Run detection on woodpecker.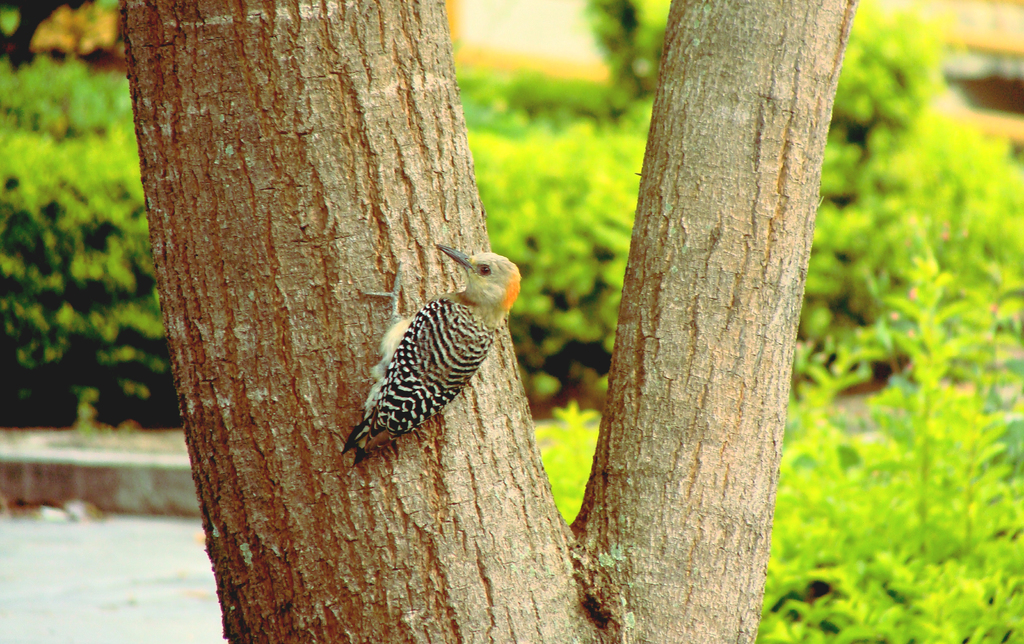
Result: [left=333, top=226, right=527, bottom=469].
